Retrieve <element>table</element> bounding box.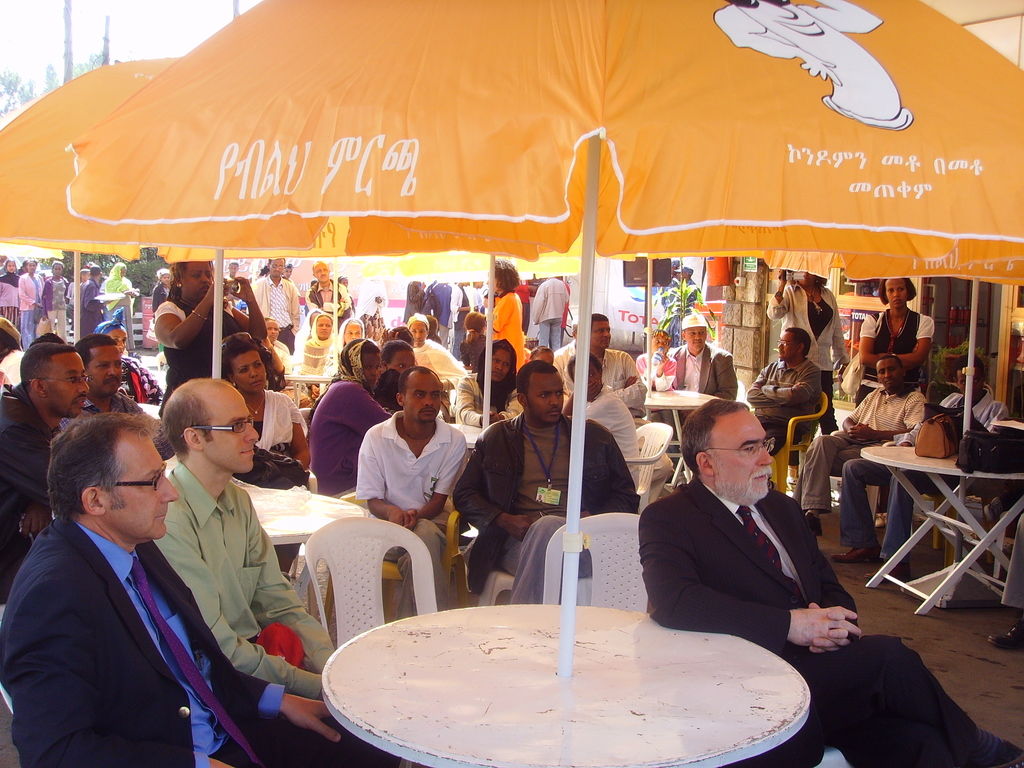
Bounding box: box(236, 484, 371, 555).
